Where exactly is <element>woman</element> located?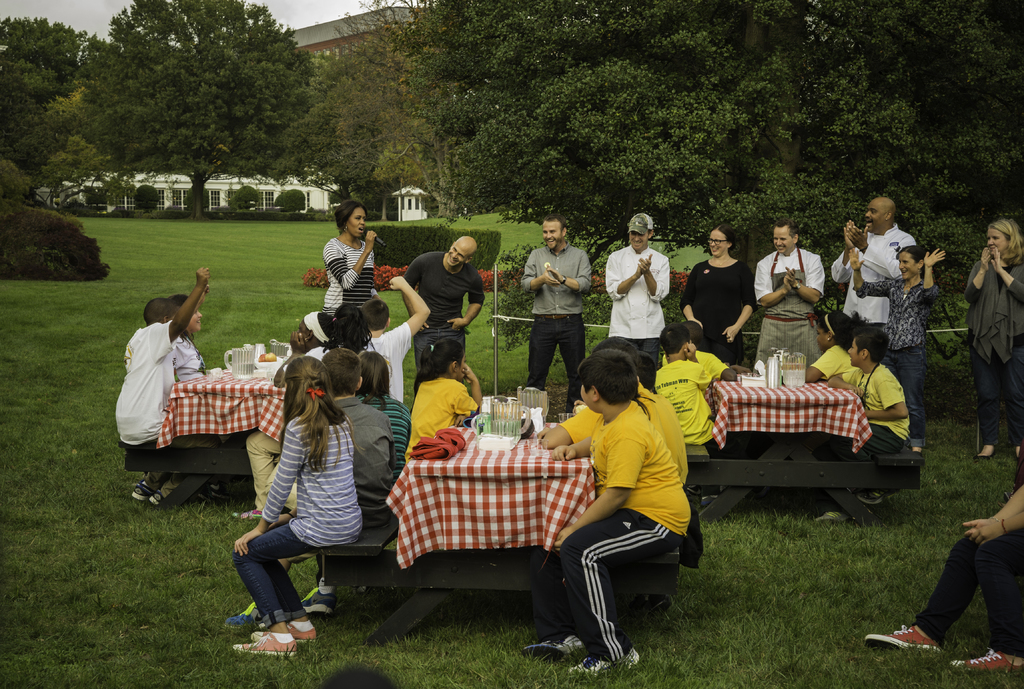
Its bounding box is bbox=[684, 228, 759, 376].
